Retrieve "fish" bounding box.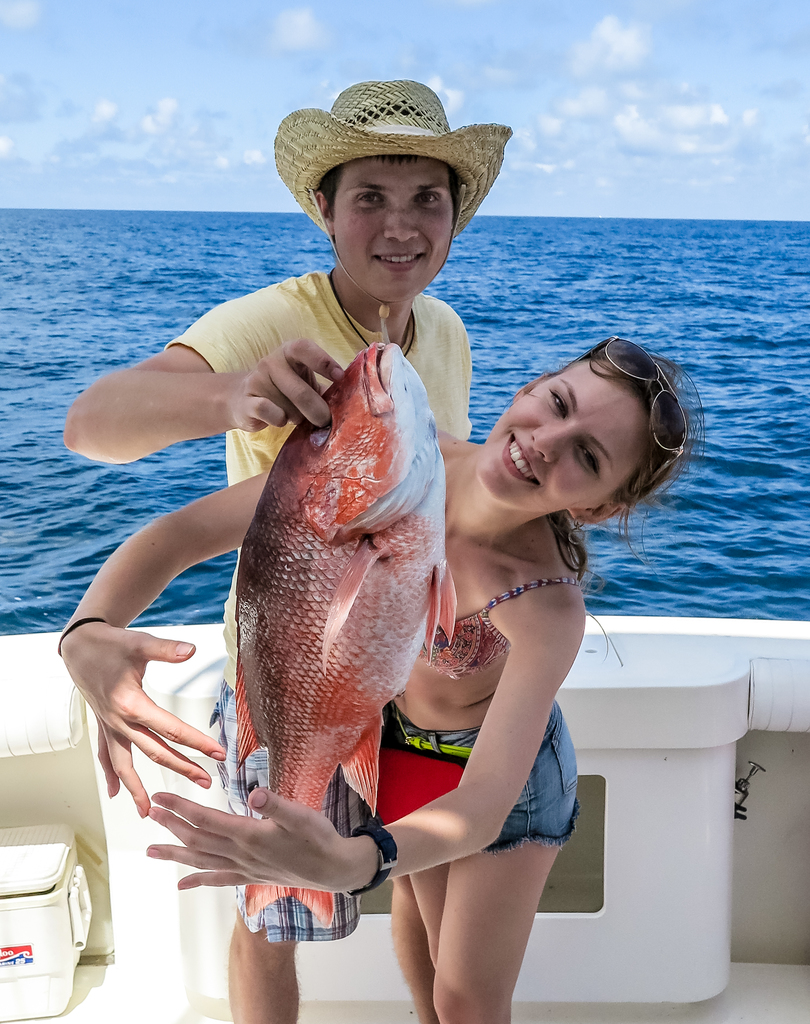
Bounding box: (x1=229, y1=342, x2=461, y2=925).
